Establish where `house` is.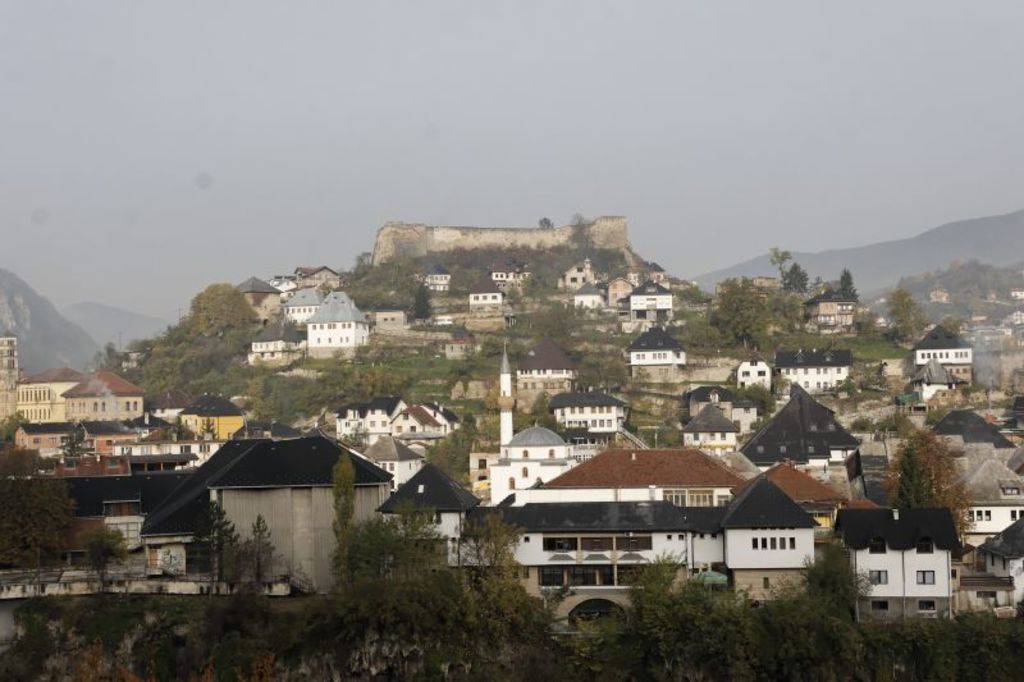
Established at locate(280, 285, 319, 325).
